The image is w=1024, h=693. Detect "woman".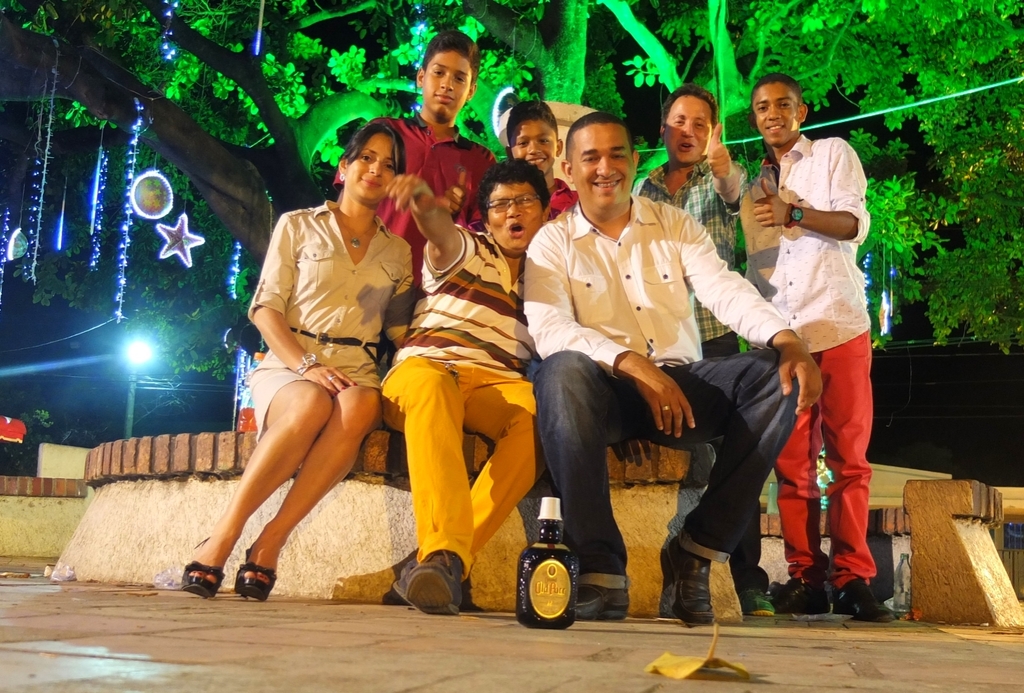
Detection: pyautogui.locateOnScreen(217, 119, 434, 622).
